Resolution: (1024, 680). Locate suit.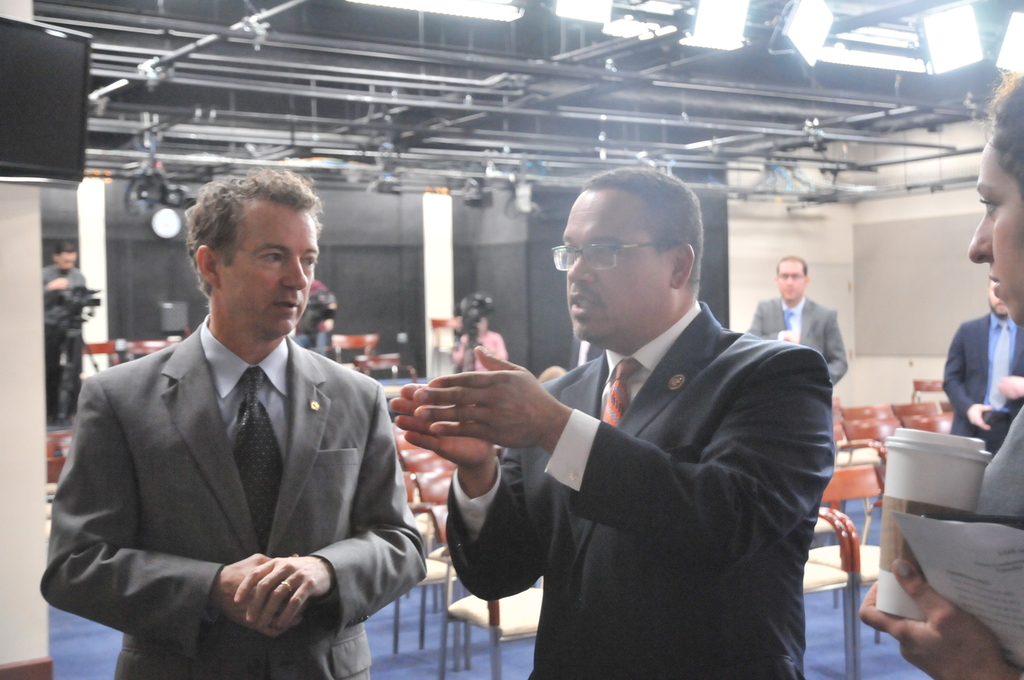
(42, 253, 424, 676).
